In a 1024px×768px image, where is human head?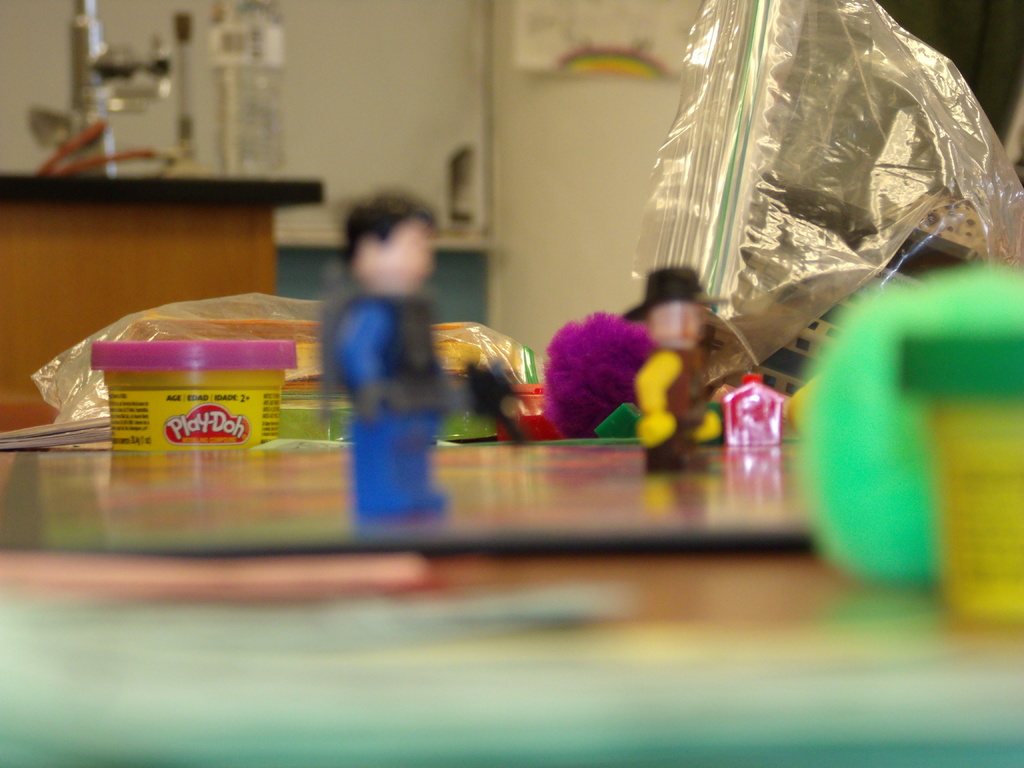
x1=326 y1=191 x2=435 y2=289.
